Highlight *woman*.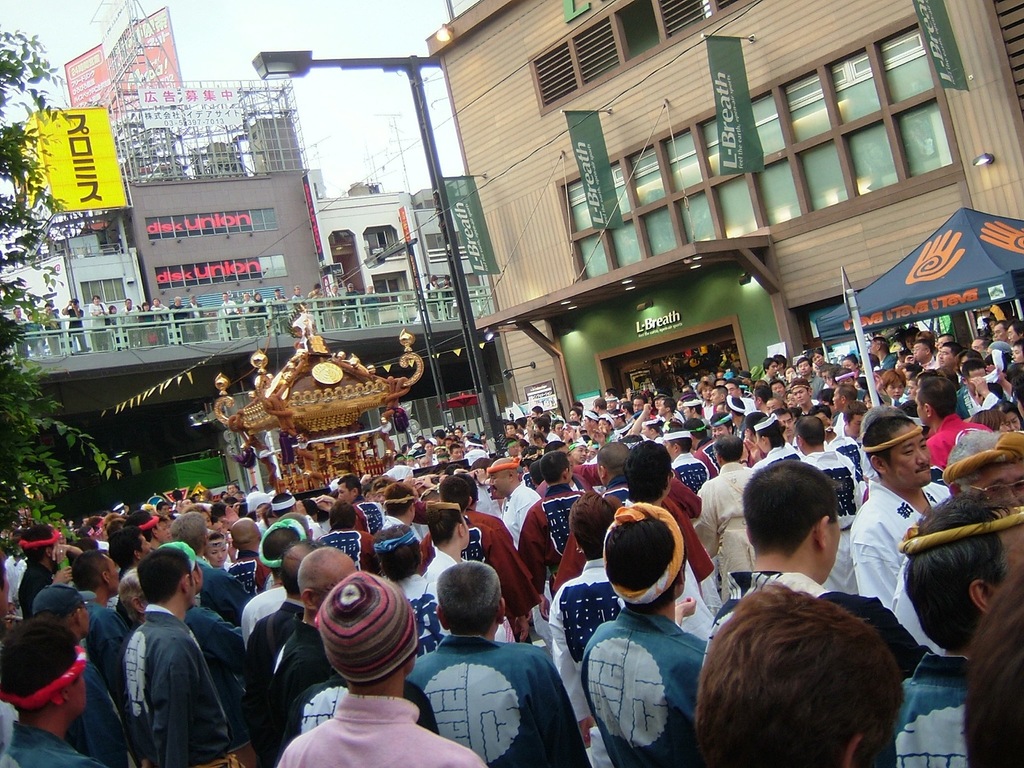
Highlighted region: box(149, 298, 170, 346).
